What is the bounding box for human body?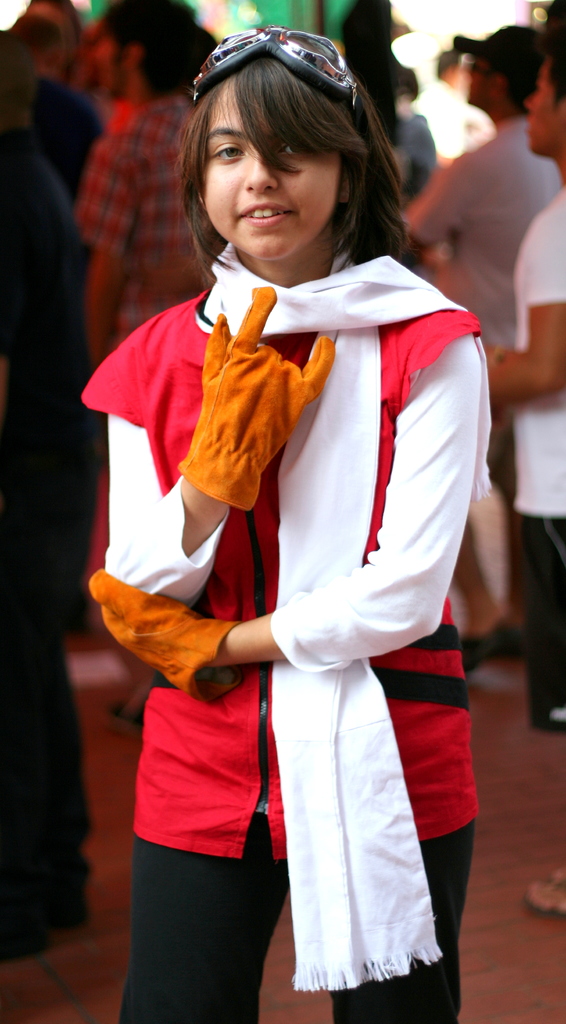
[0, 142, 87, 952].
